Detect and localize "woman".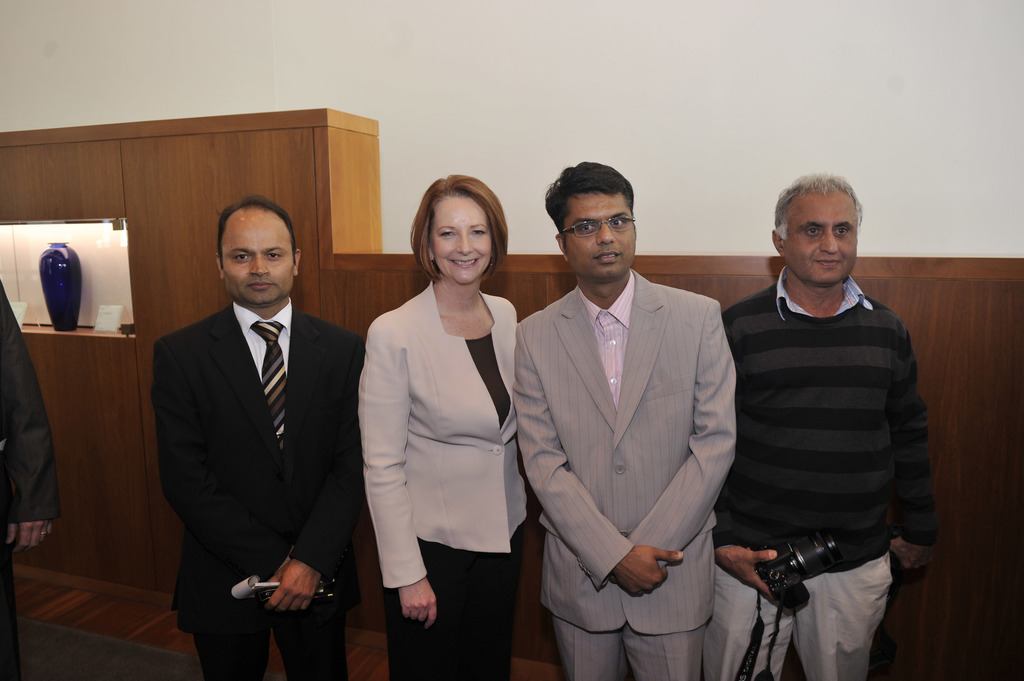
Localized at [x1=353, y1=170, x2=539, y2=669].
